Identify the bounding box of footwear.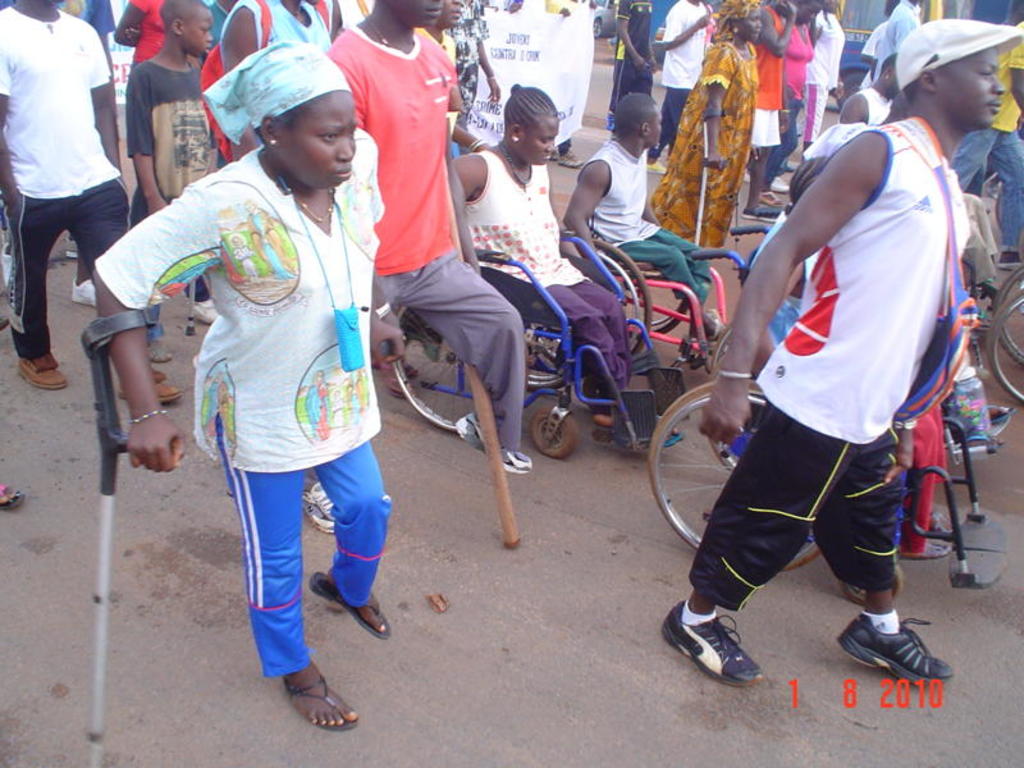
<box>559,147,589,168</box>.
